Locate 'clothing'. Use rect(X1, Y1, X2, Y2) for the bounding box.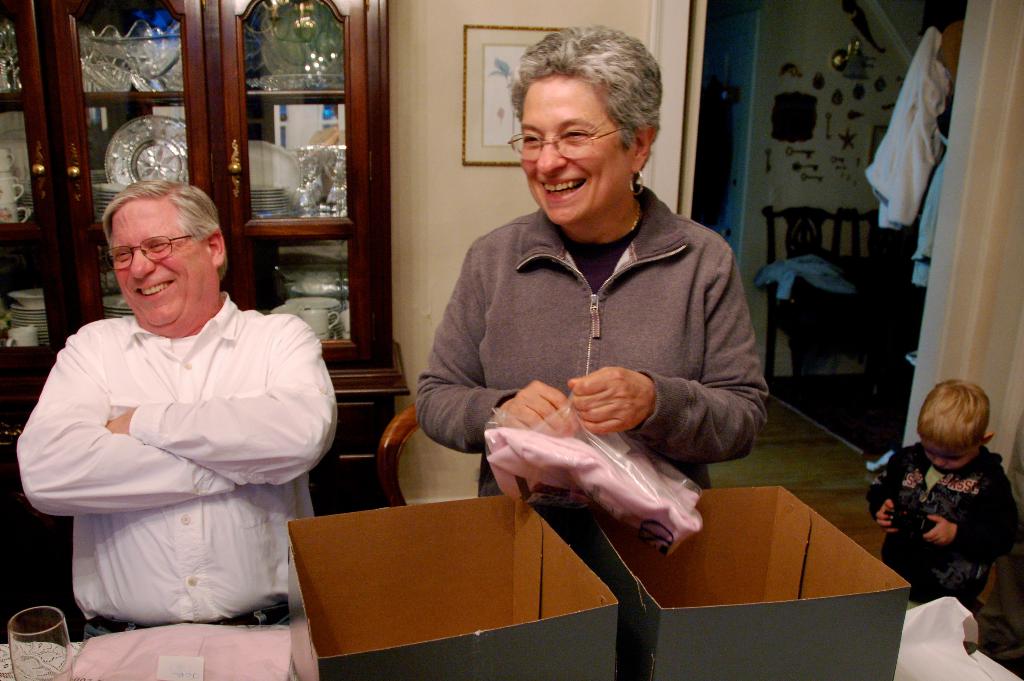
rect(412, 179, 770, 483).
